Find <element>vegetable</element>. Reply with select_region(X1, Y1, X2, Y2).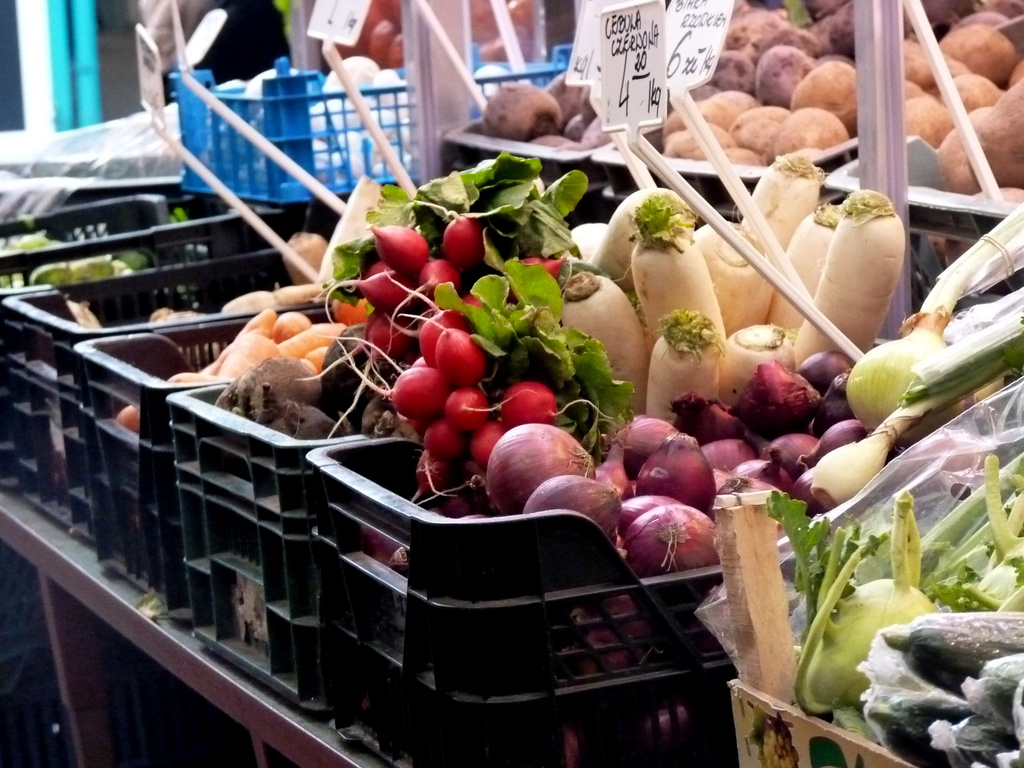
select_region(483, 422, 595, 516).
